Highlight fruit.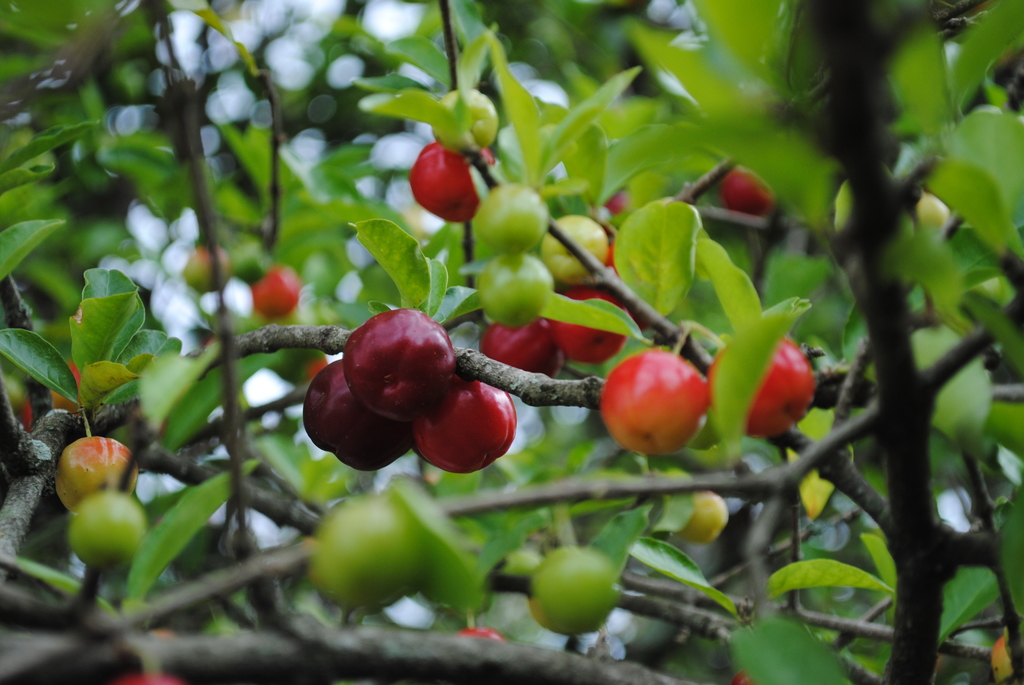
Highlighted region: [x1=183, y1=247, x2=228, y2=293].
